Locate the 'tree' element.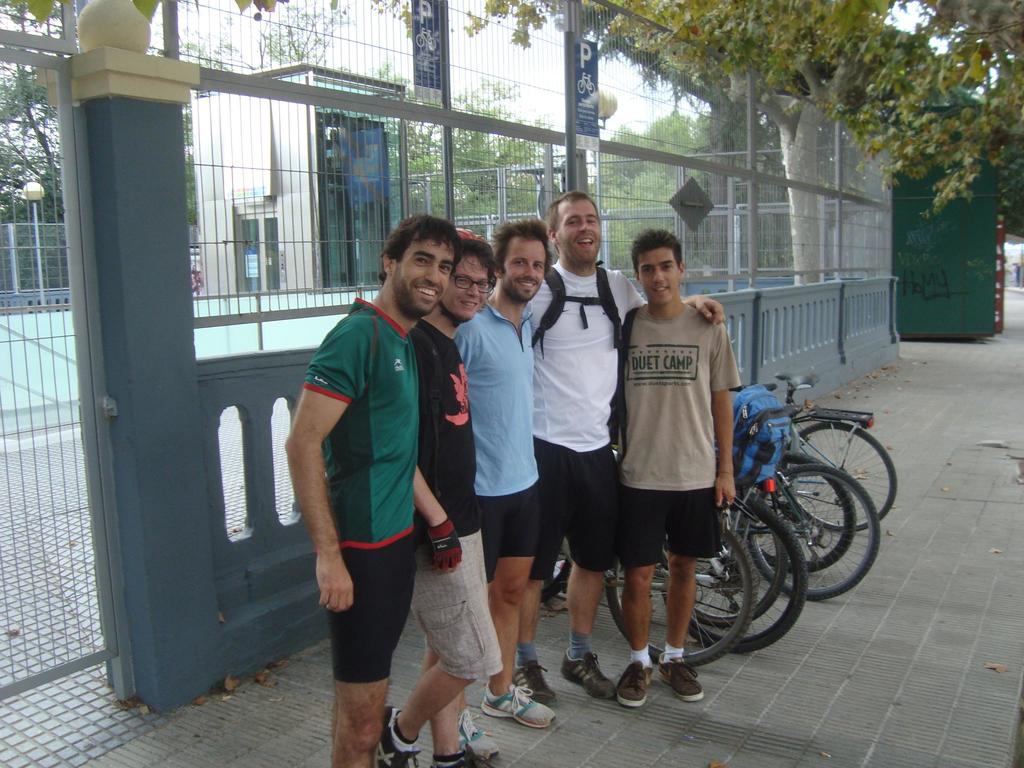
Element bbox: [left=173, top=111, right=193, bottom=155].
